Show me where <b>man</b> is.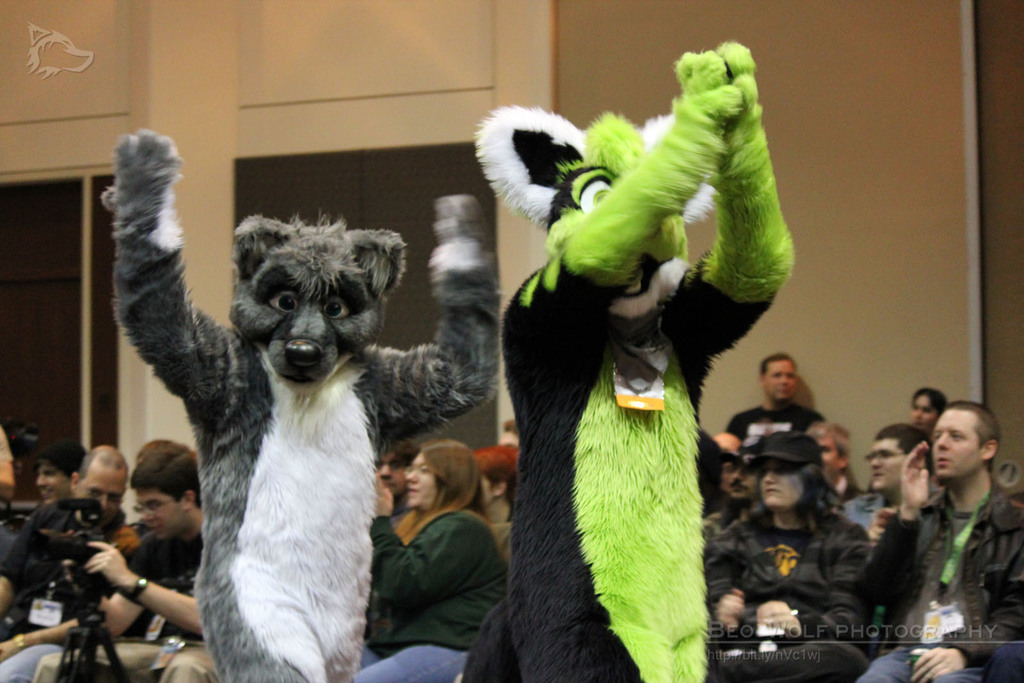
<b>man</b> is at [left=728, top=434, right=772, bottom=511].
